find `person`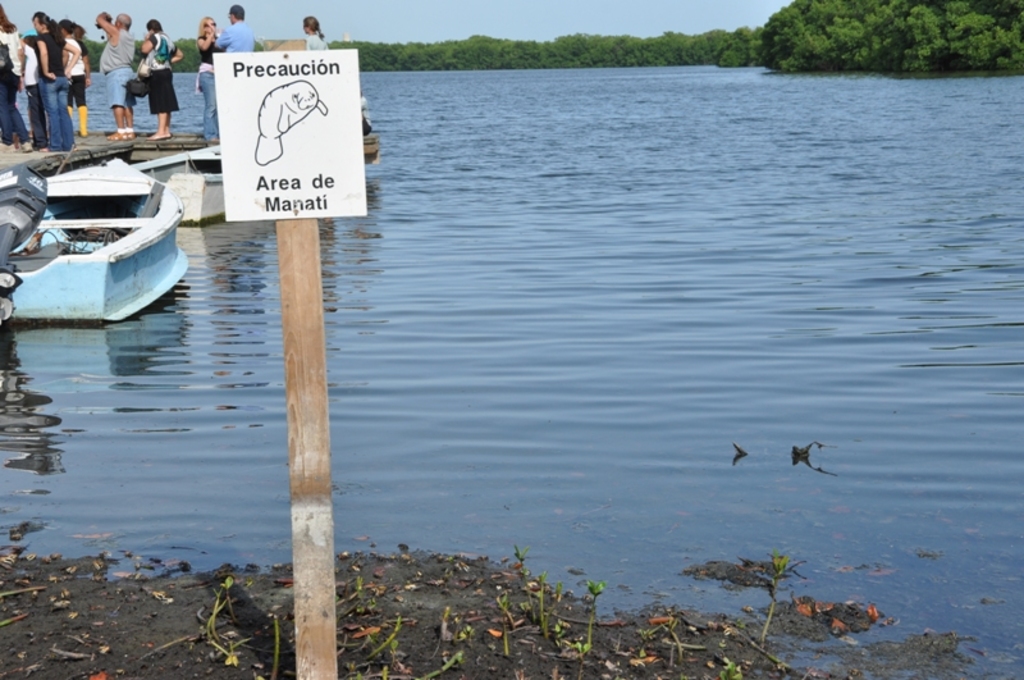
[305,12,326,49]
